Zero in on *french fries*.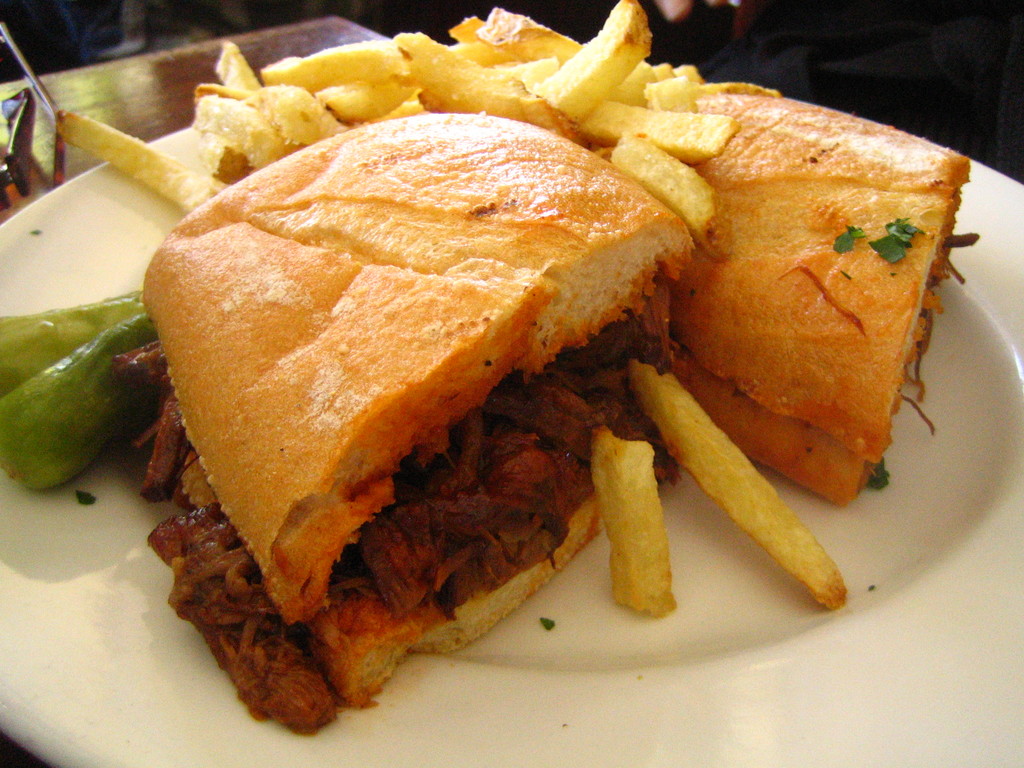
Zeroed in: 557,102,732,161.
